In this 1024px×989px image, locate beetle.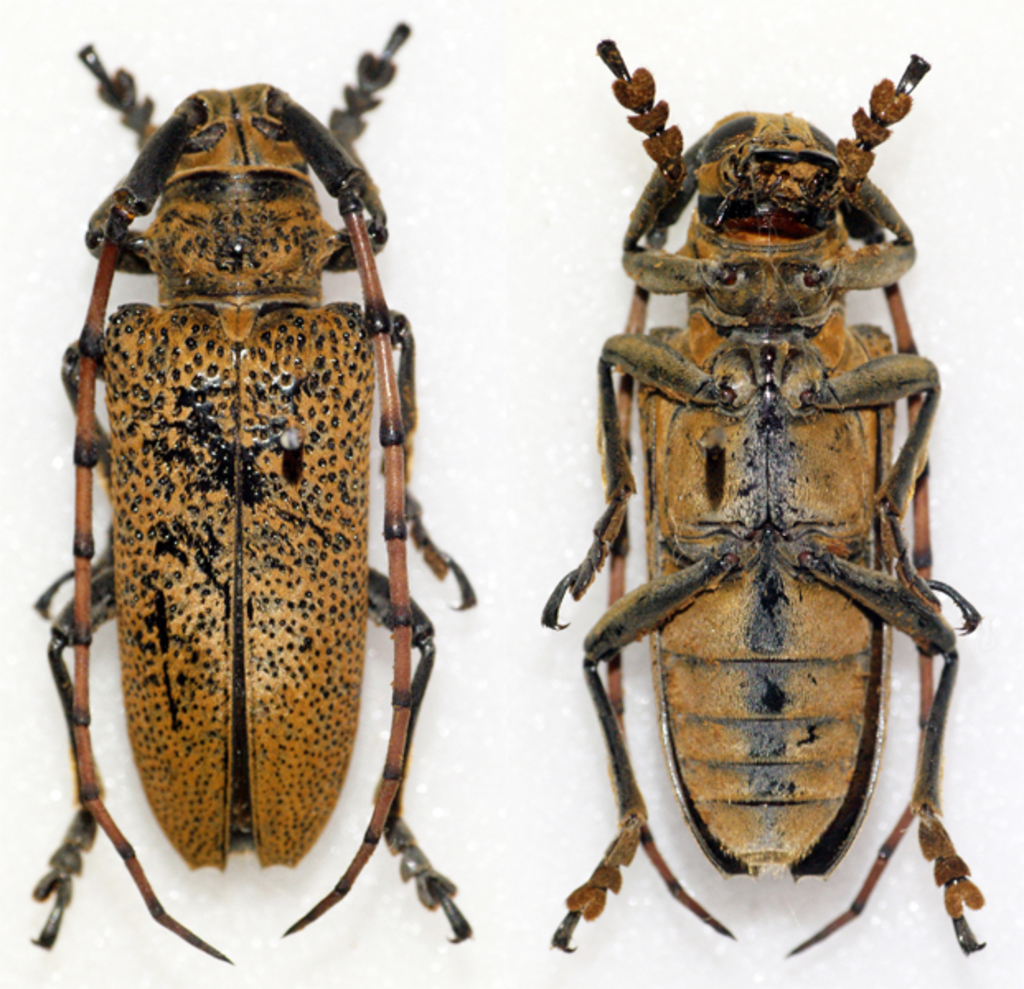
Bounding box: select_region(31, 33, 463, 987).
